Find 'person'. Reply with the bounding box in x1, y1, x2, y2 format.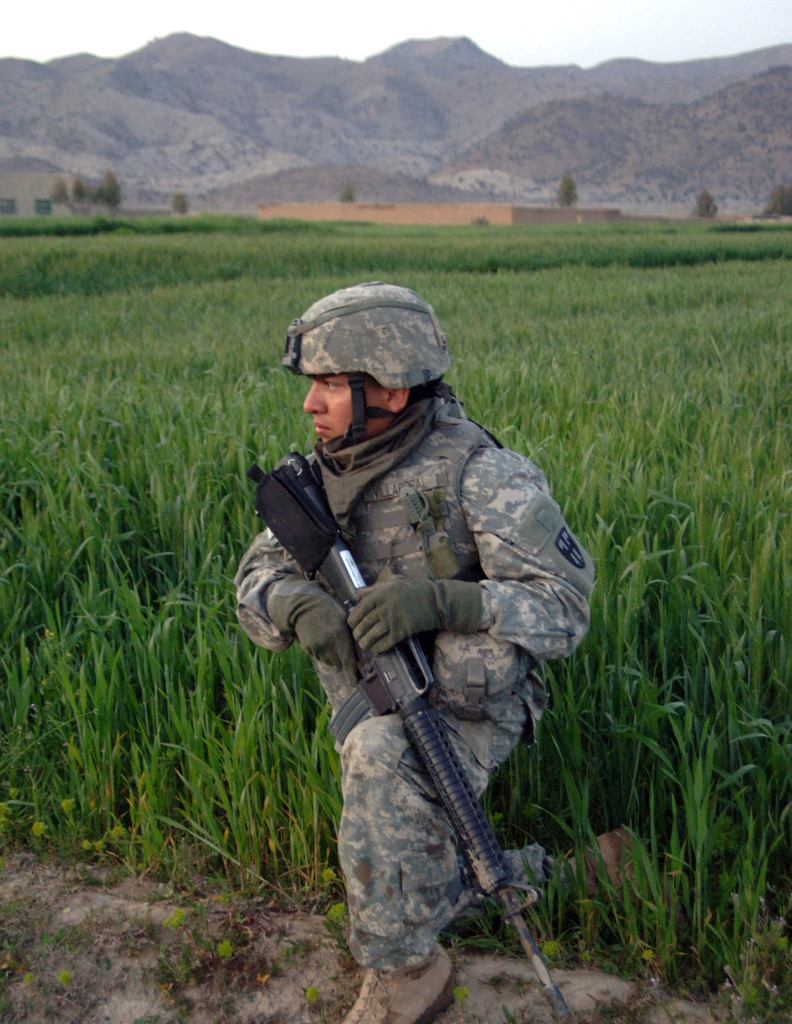
234, 279, 668, 1023.
